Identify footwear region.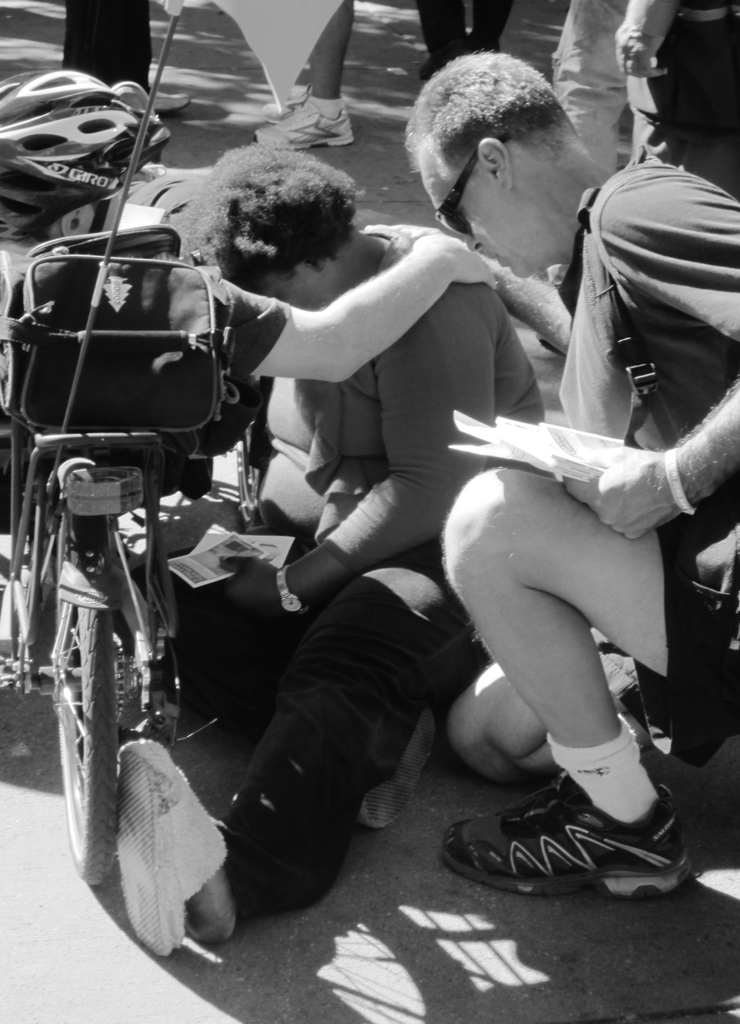
Region: BBox(261, 95, 305, 123).
